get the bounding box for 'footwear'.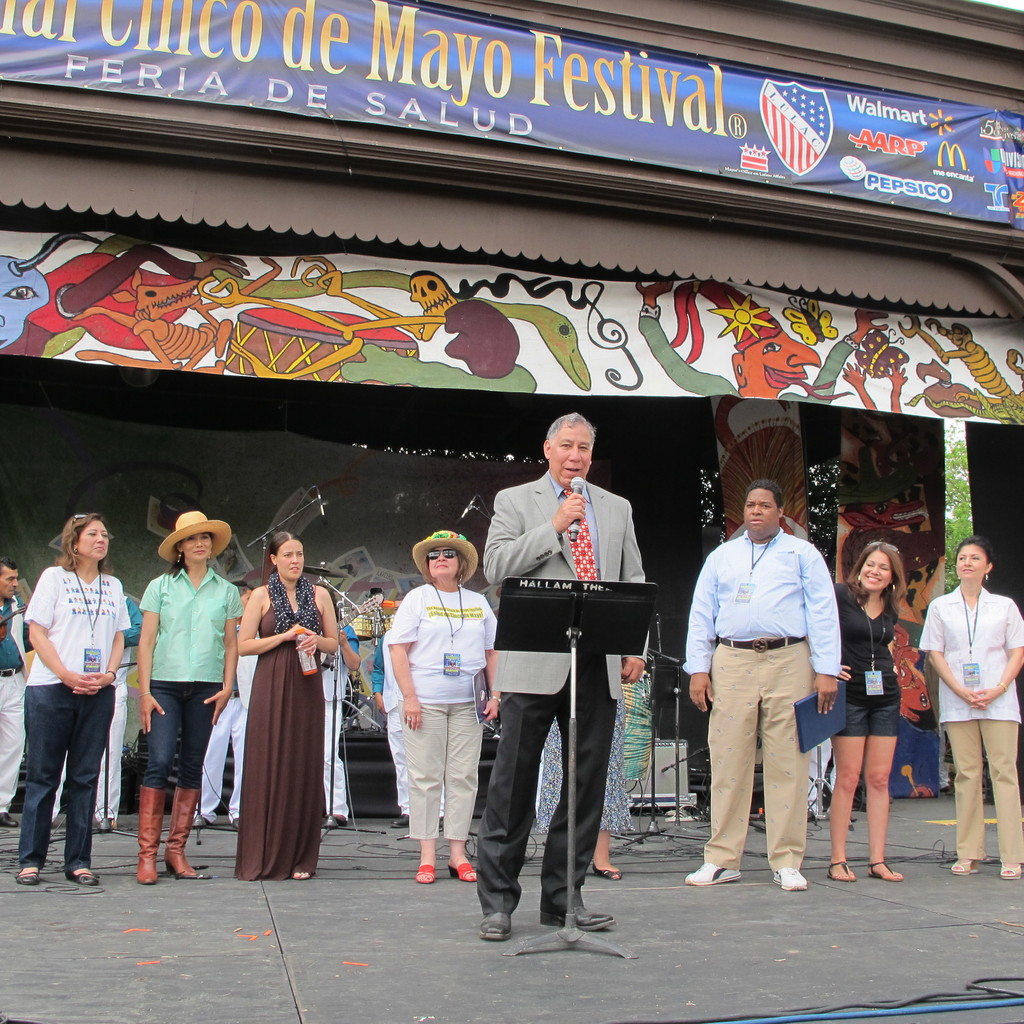
(479,913,515,942).
